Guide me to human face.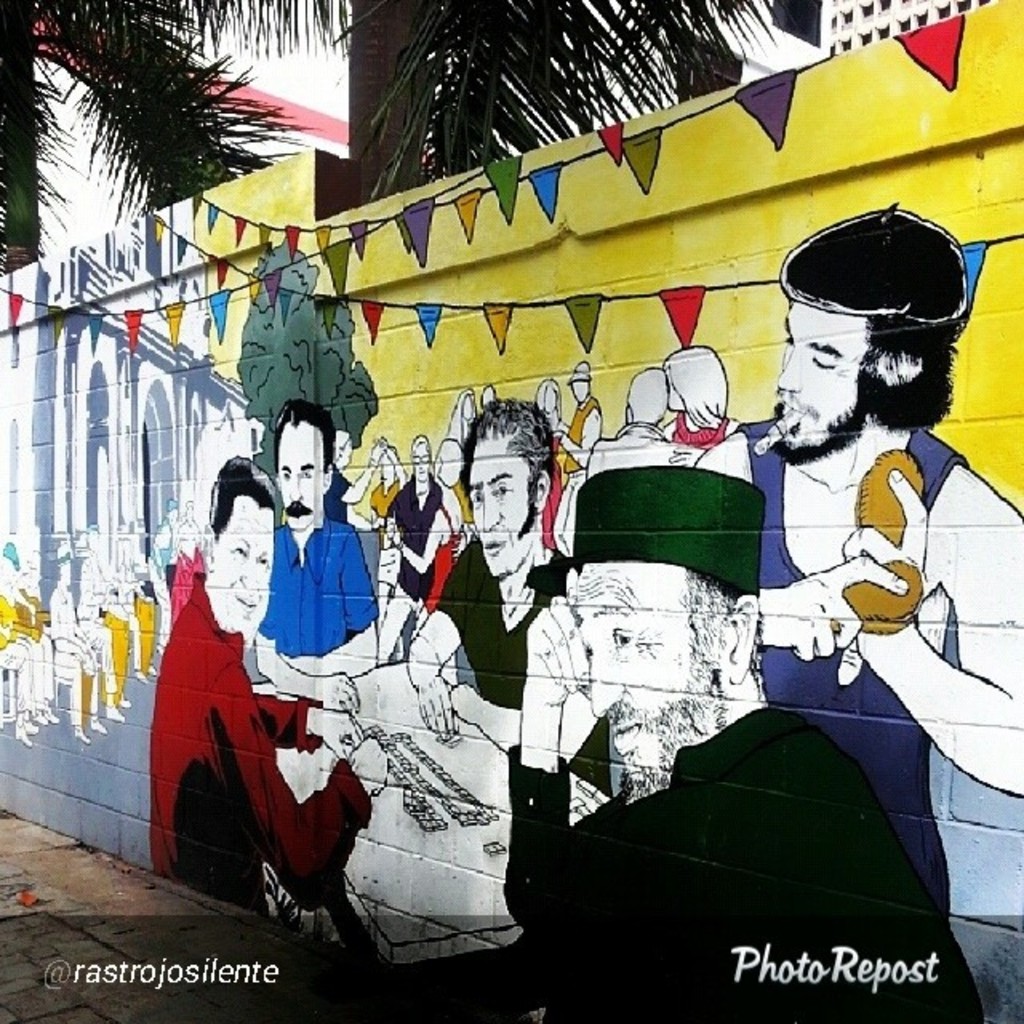
Guidance: bbox(779, 298, 869, 454).
